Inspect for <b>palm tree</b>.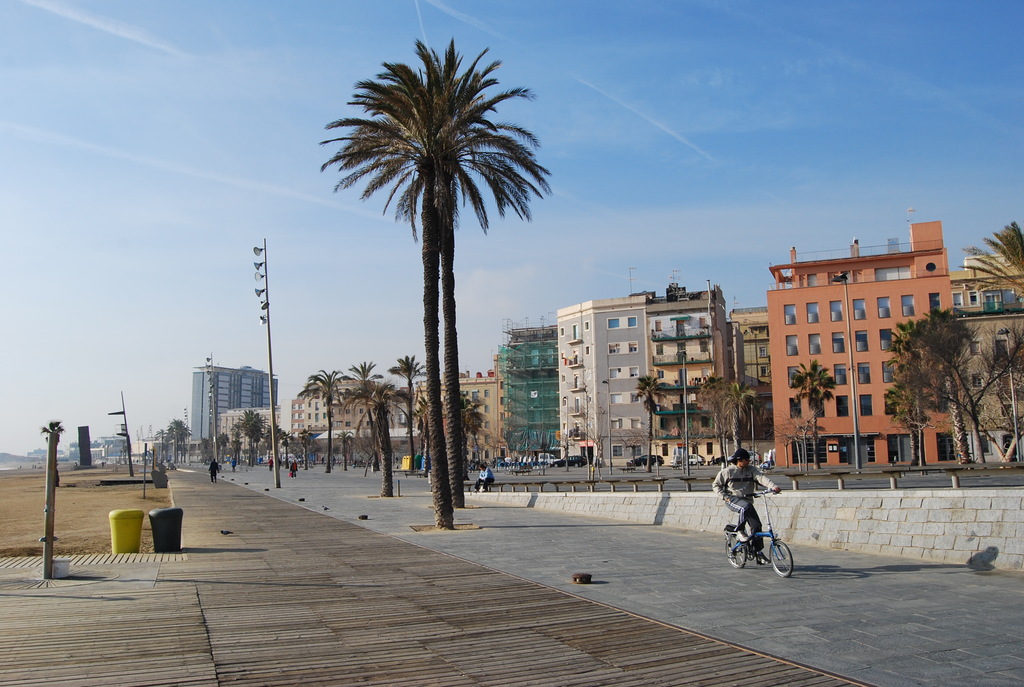
Inspection: left=346, top=352, right=382, bottom=455.
